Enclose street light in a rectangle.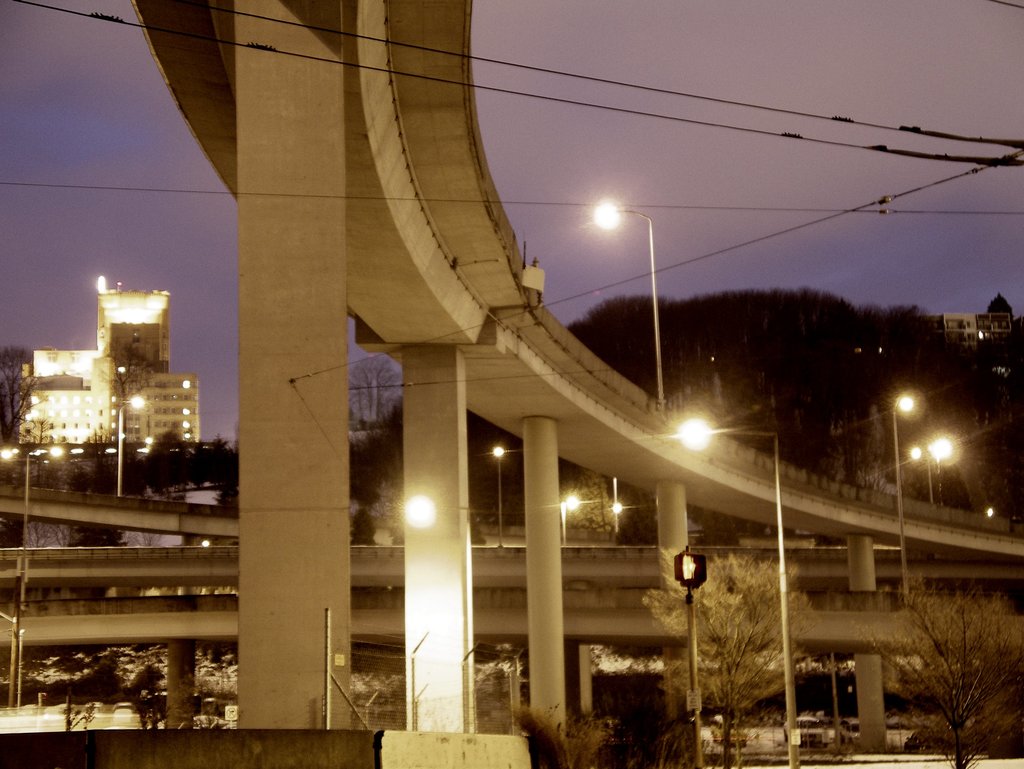
pyautogui.locateOnScreen(115, 395, 152, 500).
